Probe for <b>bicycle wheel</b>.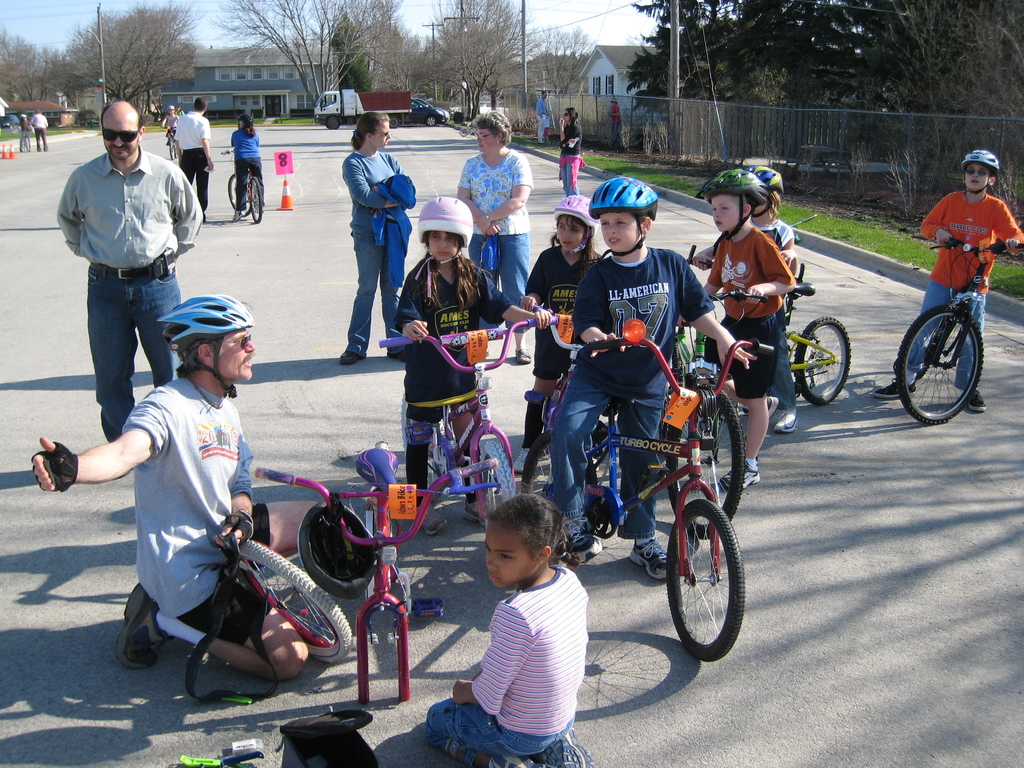
Probe result: detection(362, 438, 390, 563).
